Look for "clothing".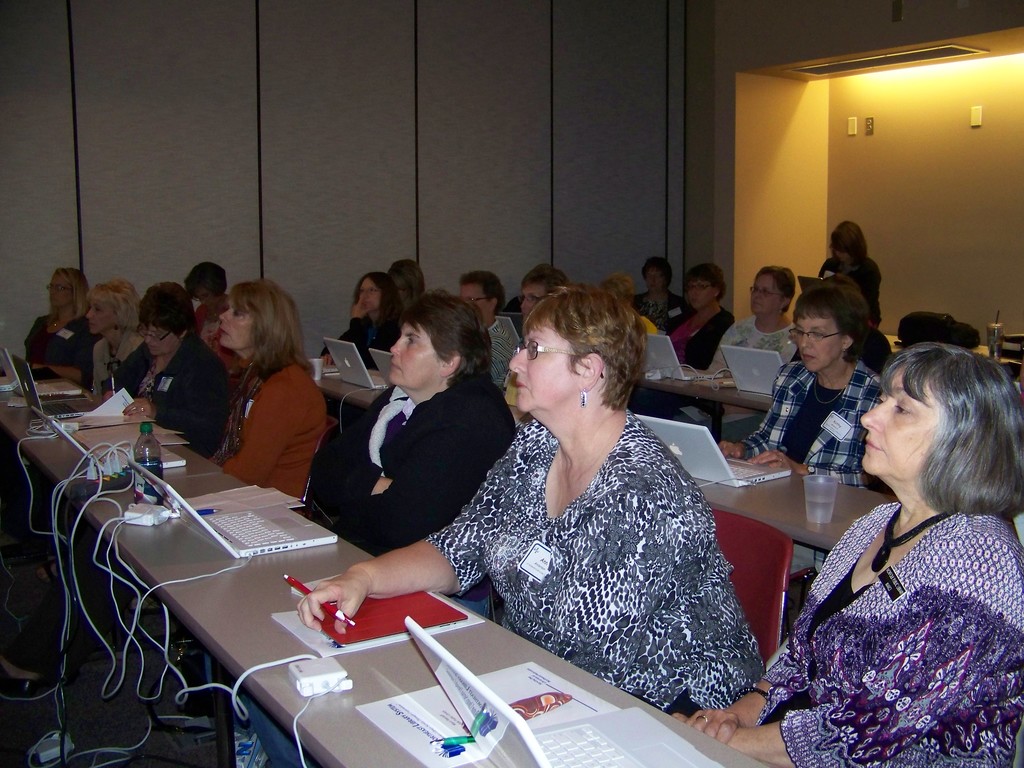
Found: (x1=307, y1=383, x2=495, y2=547).
